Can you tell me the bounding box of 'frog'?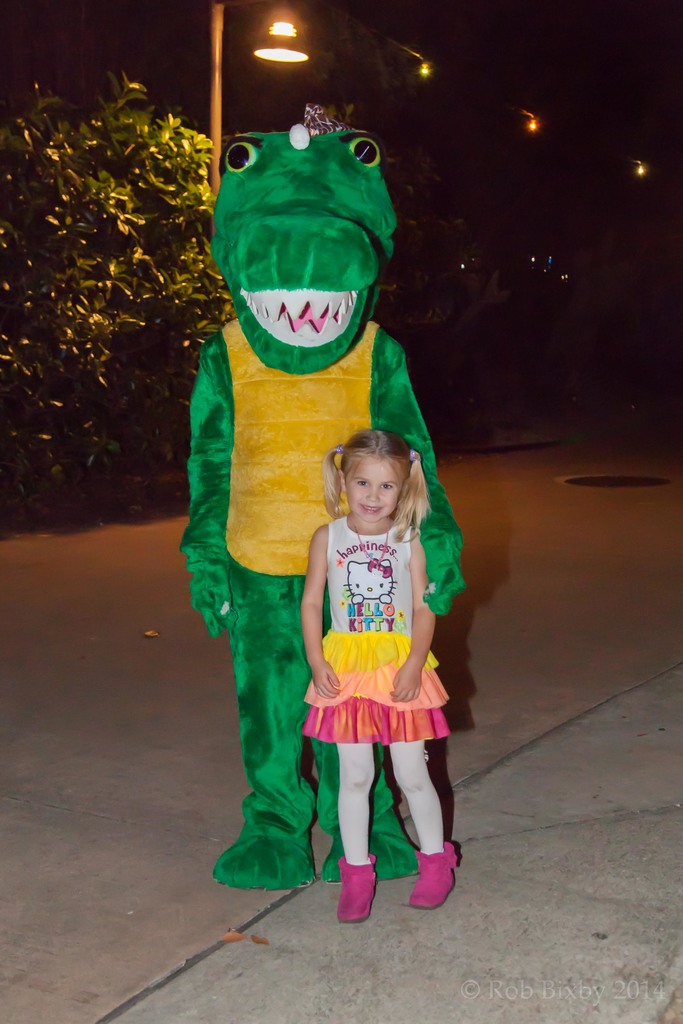
region(185, 129, 479, 892).
